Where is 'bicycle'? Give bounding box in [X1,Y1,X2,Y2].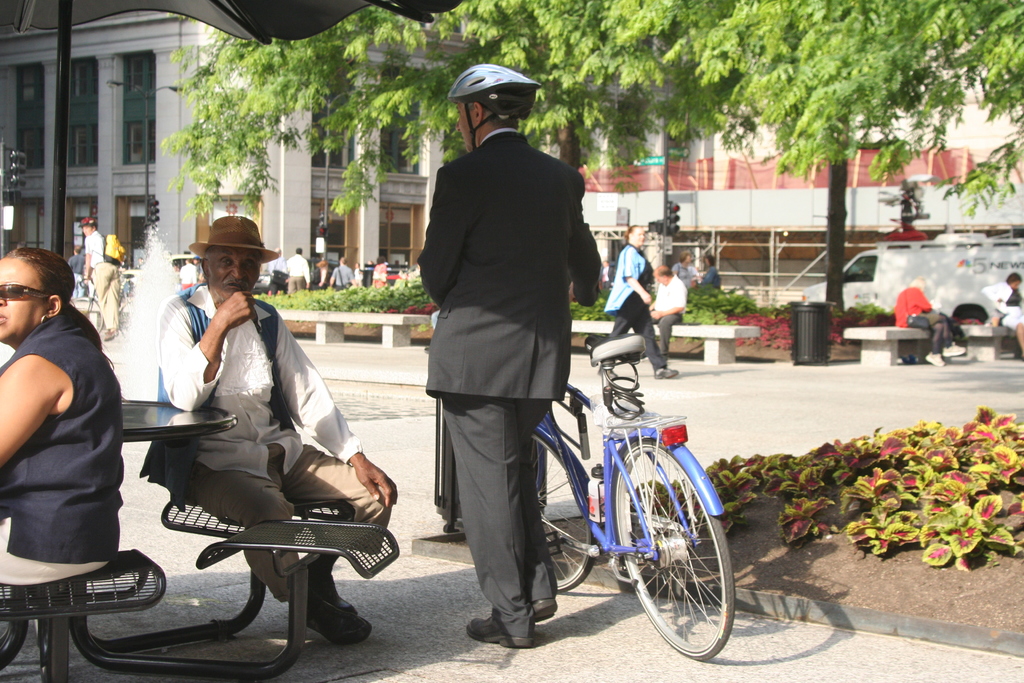
[525,327,743,666].
